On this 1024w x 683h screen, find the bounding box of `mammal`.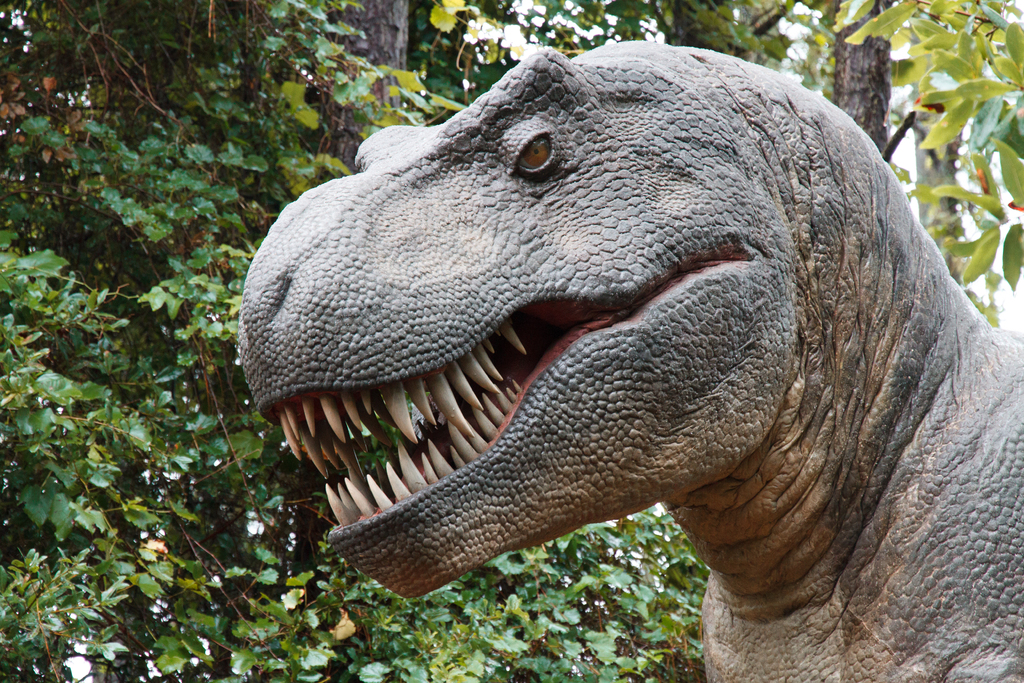
Bounding box: rect(223, 29, 1009, 670).
